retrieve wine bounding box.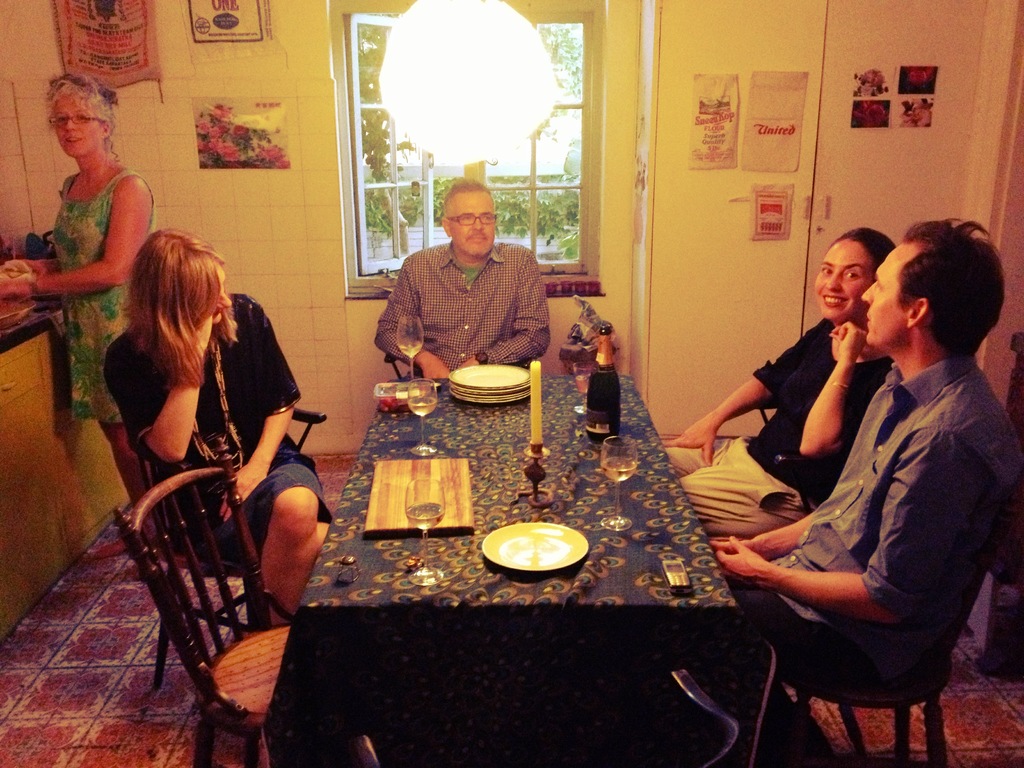
Bounding box: (602,458,632,480).
